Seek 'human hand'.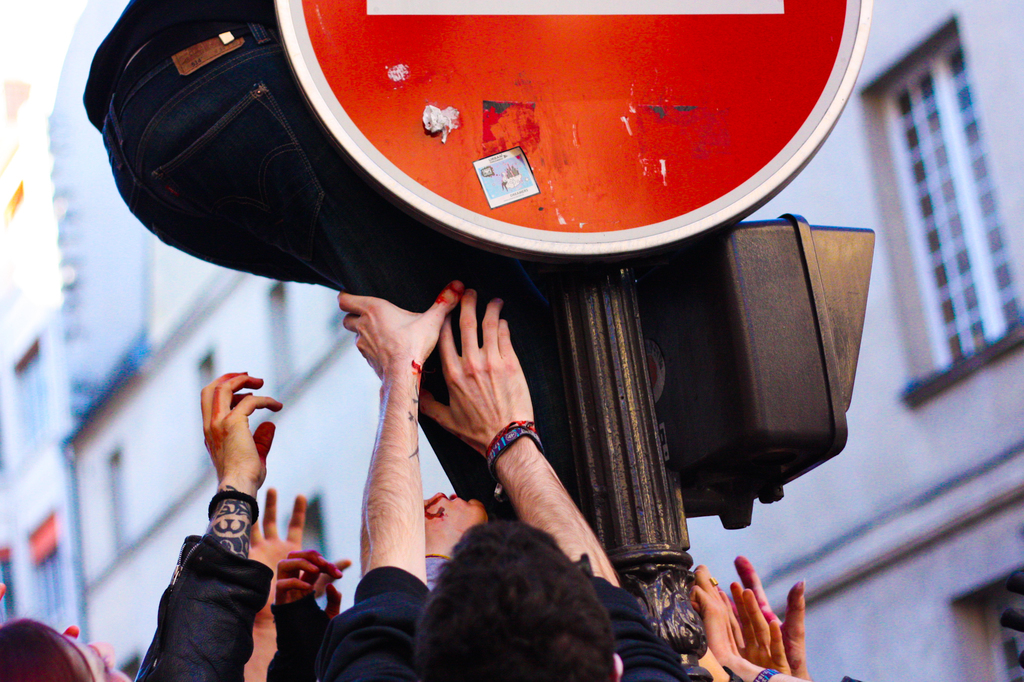
locate(275, 546, 343, 622).
